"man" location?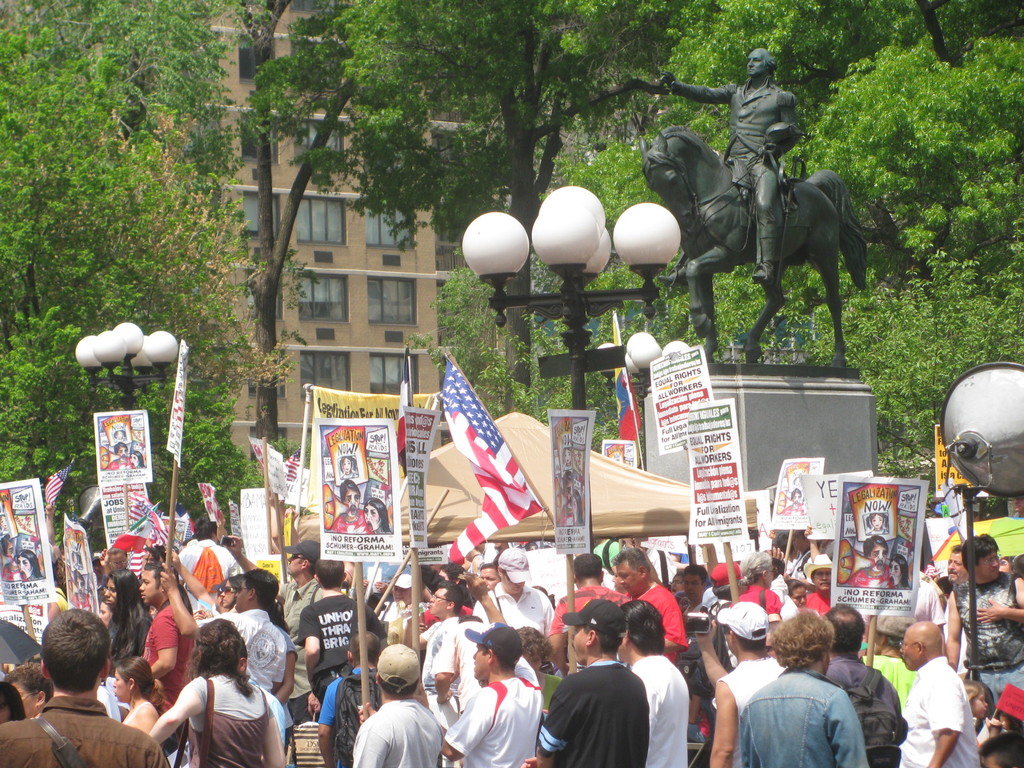
bbox(210, 574, 281, 689)
